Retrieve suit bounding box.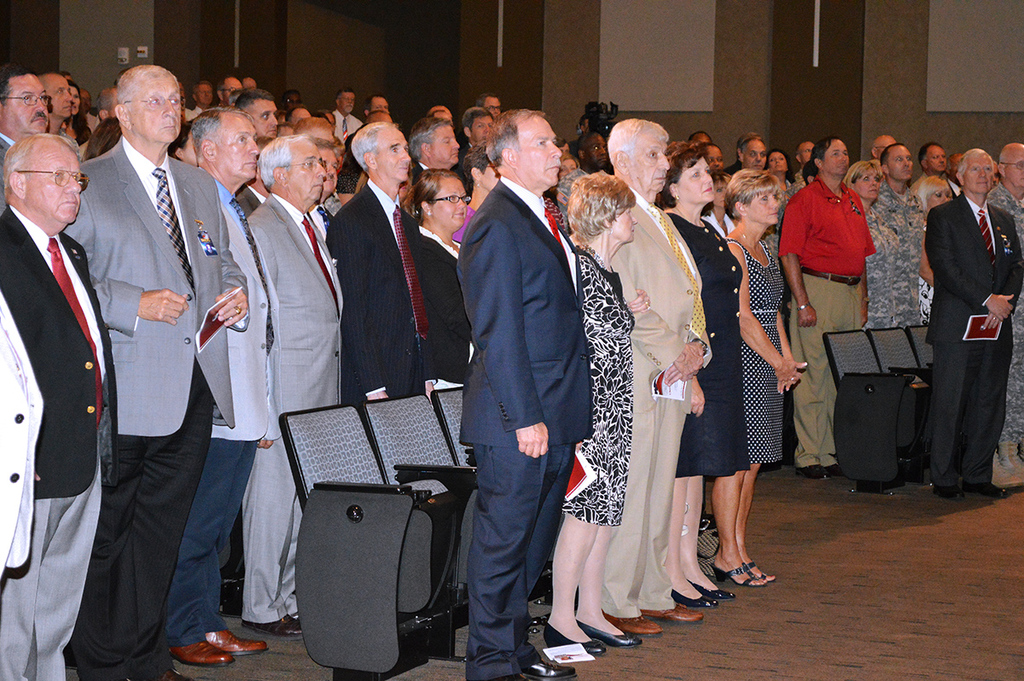
Bounding box: Rect(56, 133, 249, 680).
